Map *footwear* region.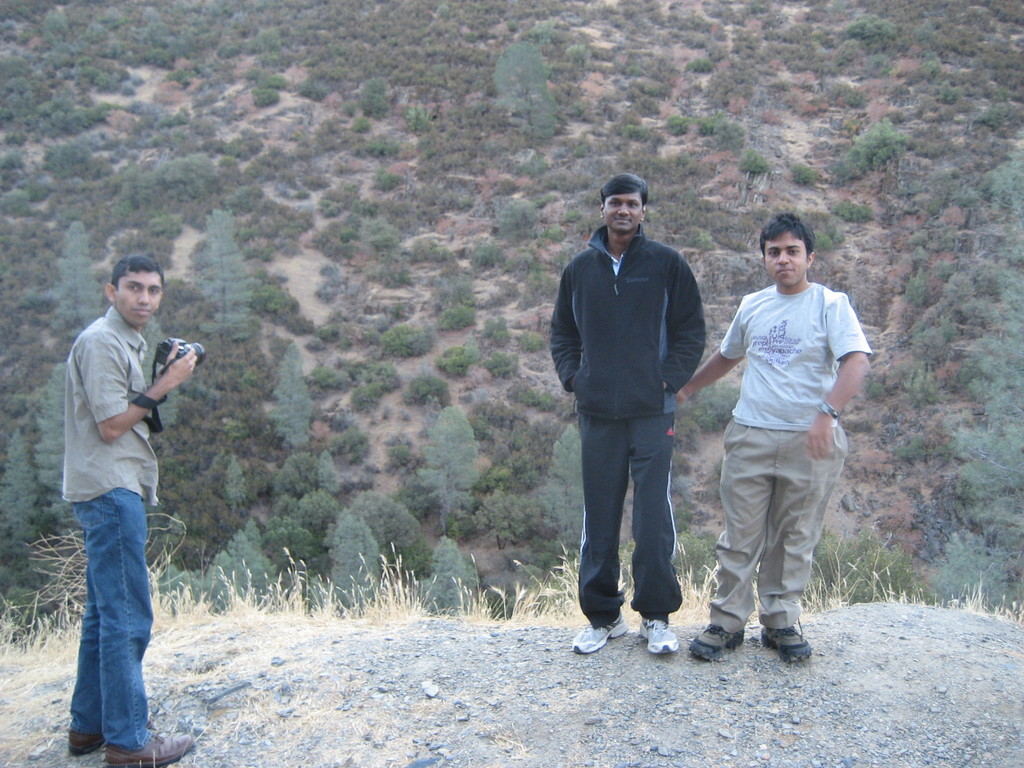
Mapped to 99, 729, 198, 767.
